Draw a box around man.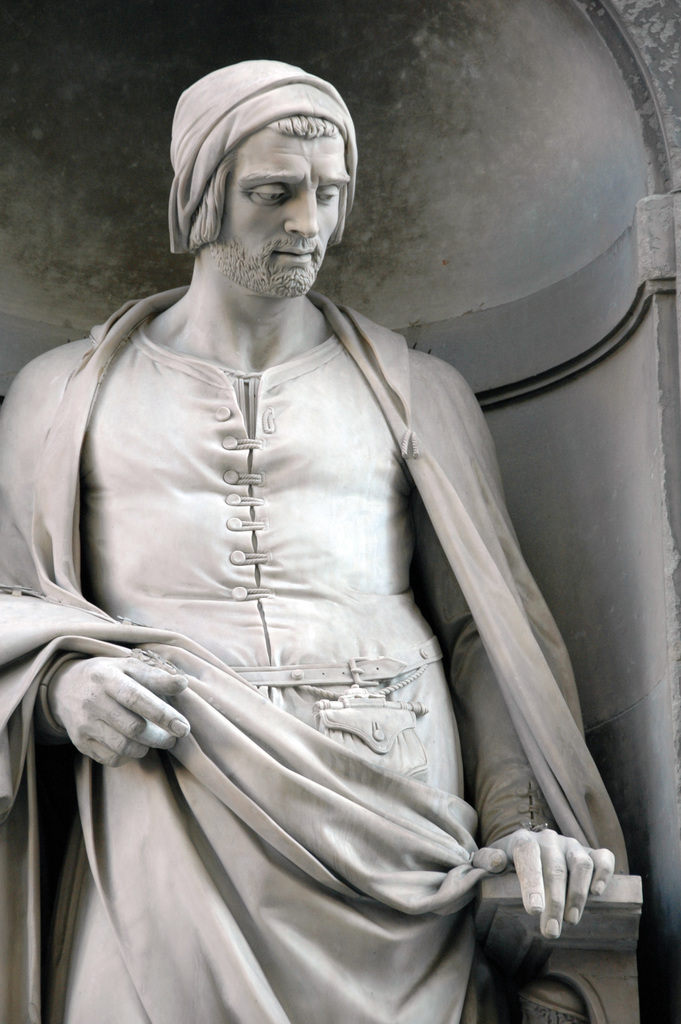
bbox=[14, 27, 612, 993].
